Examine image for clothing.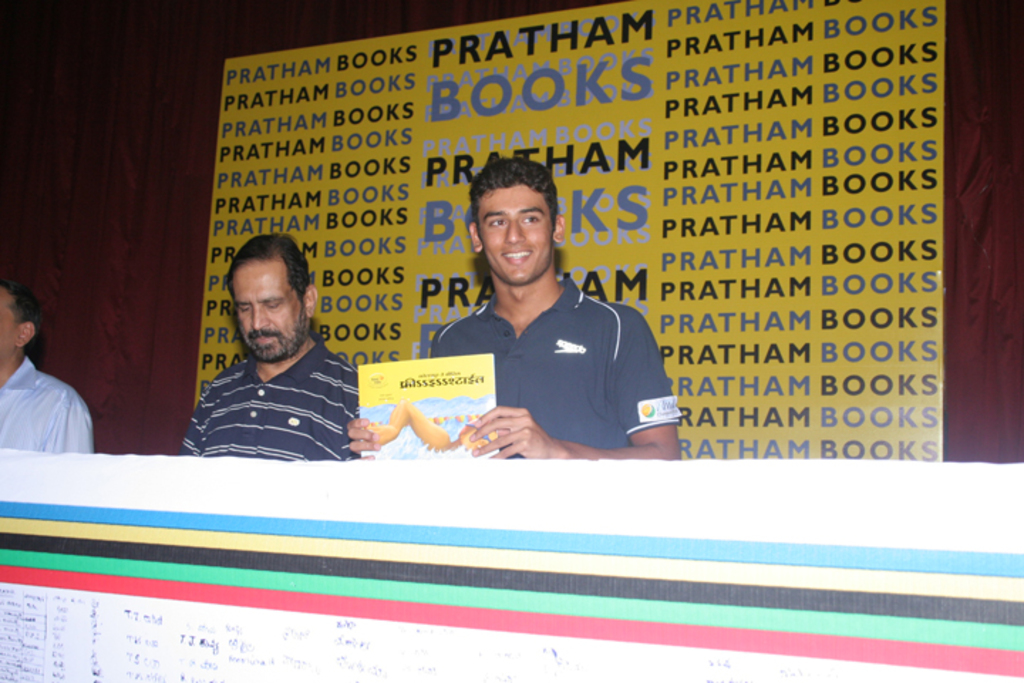
Examination result: bbox(410, 269, 687, 461).
